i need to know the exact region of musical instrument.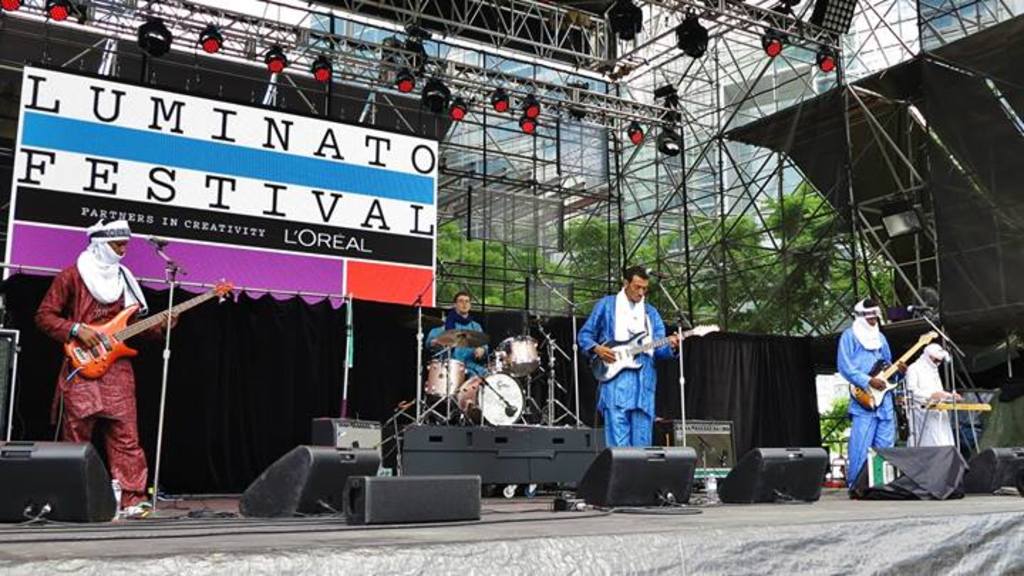
Region: 491 331 542 374.
